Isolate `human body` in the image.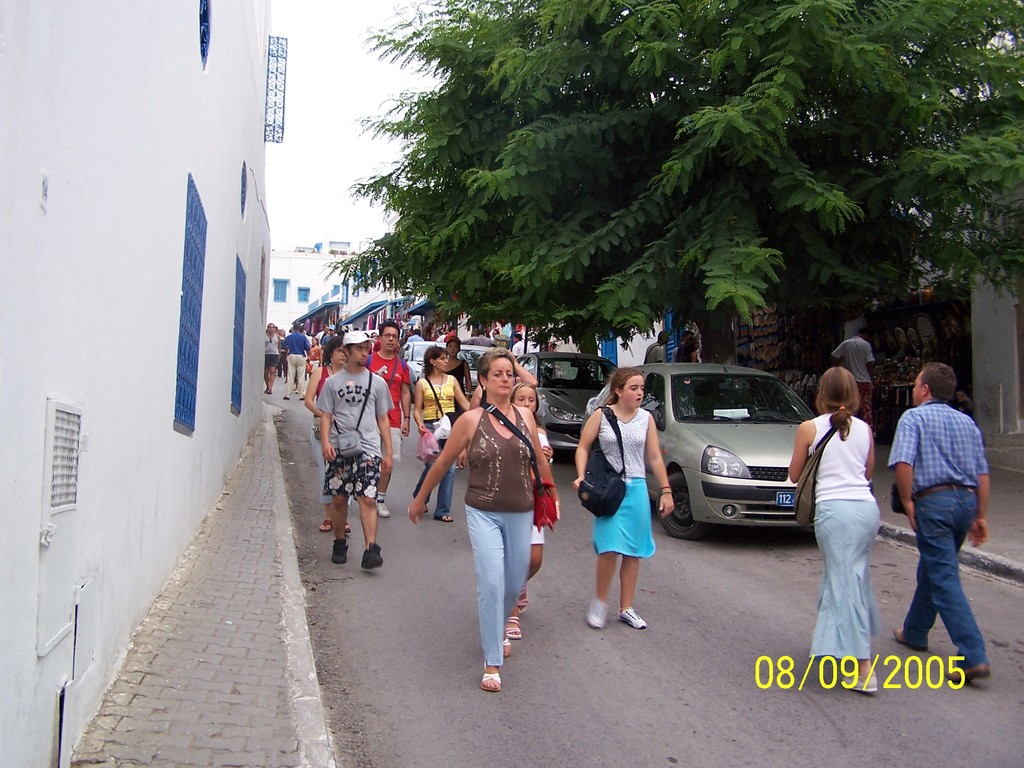
Isolated region: [324,324,400,572].
